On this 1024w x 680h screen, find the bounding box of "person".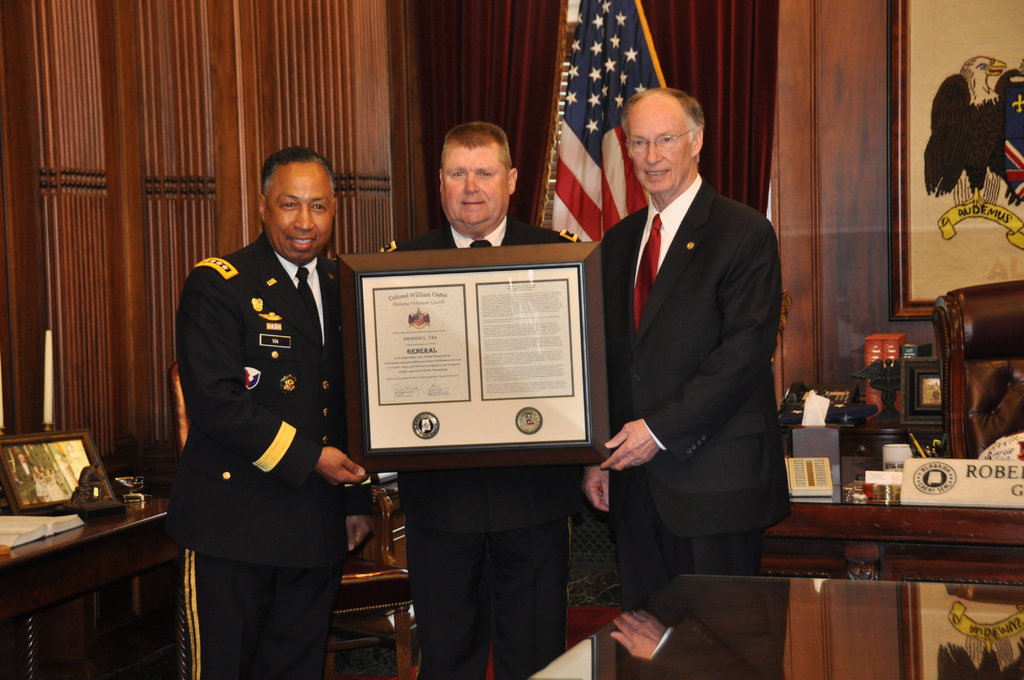
Bounding box: crop(589, 85, 788, 581).
